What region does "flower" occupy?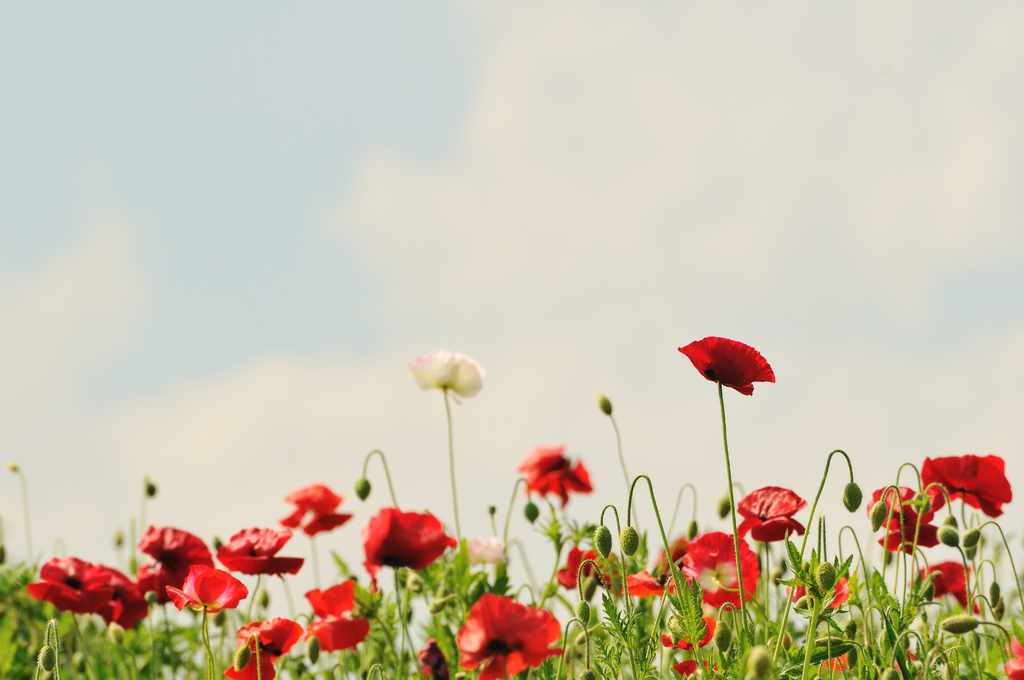
BBox(1004, 639, 1023, 679).
